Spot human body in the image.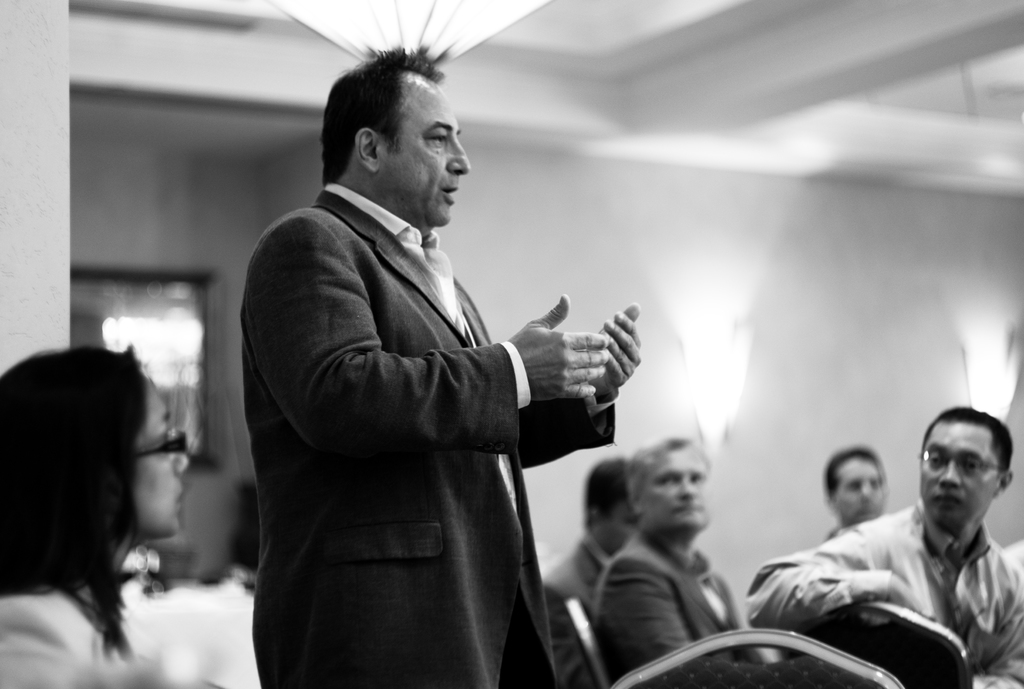
human body found at (left=244, top=43, right=649, bottom=688).
